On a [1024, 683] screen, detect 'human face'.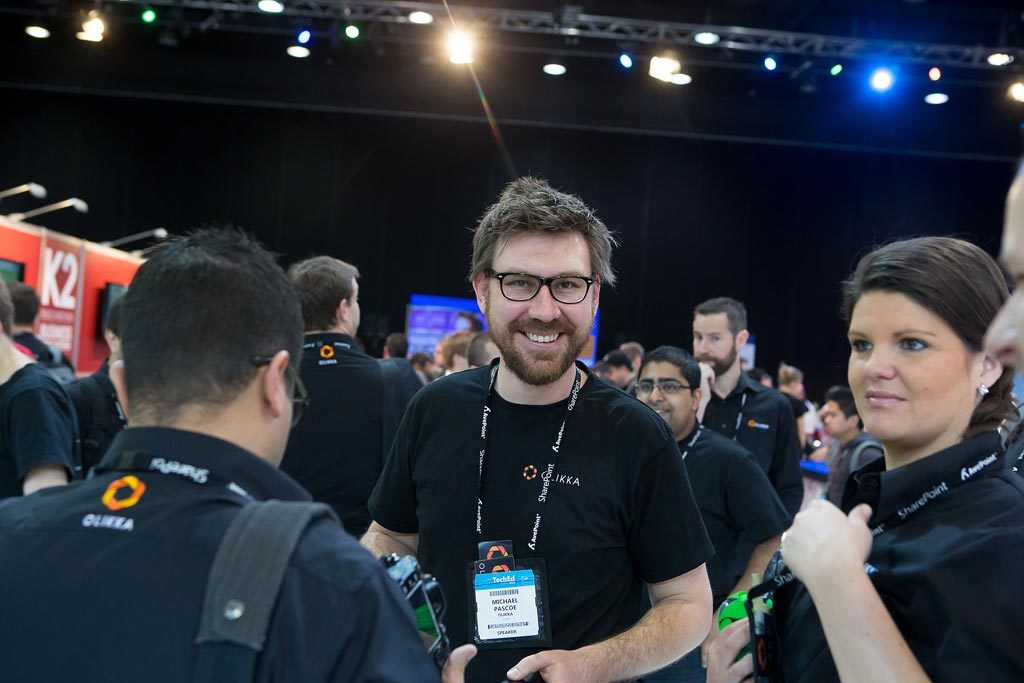
bbox=[695, 315, 735, 368].
